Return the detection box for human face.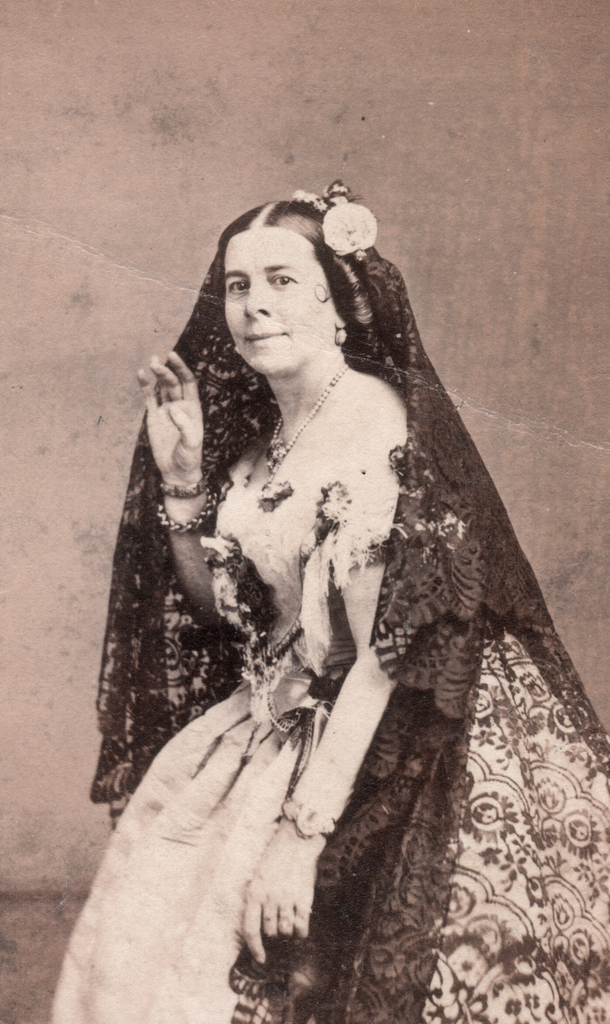
pyautogui.locateOnScreen(224, 228, 336, 377).
